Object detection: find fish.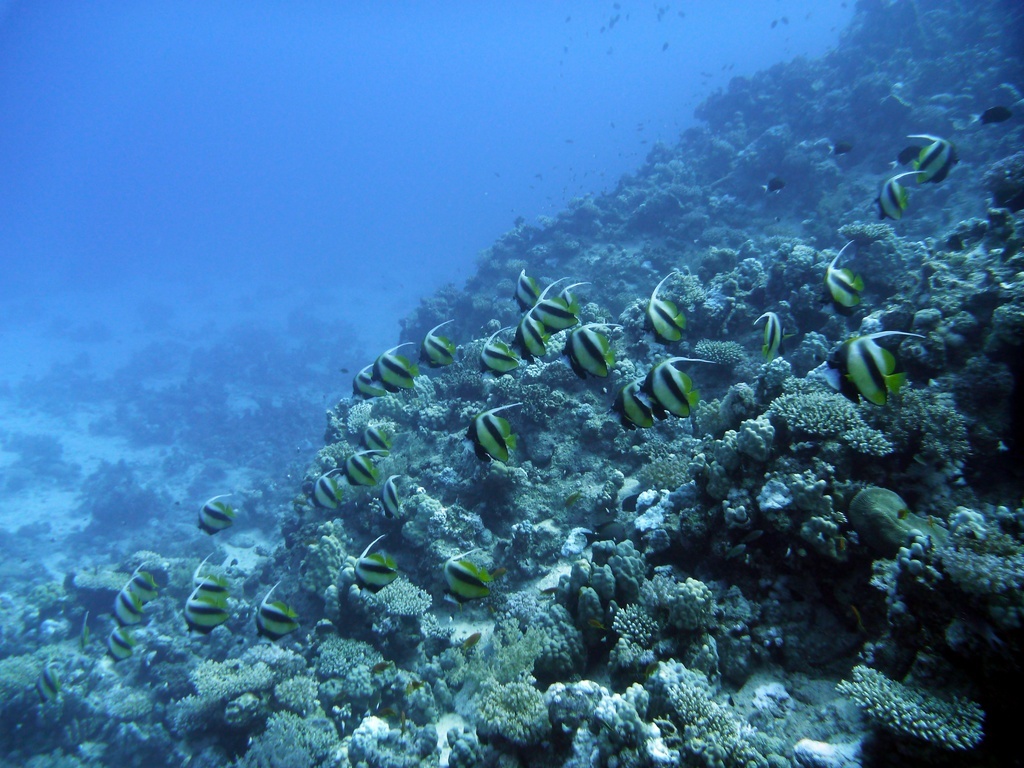
pyautogui.locateOnScreen(465, 407, 517, 469).
